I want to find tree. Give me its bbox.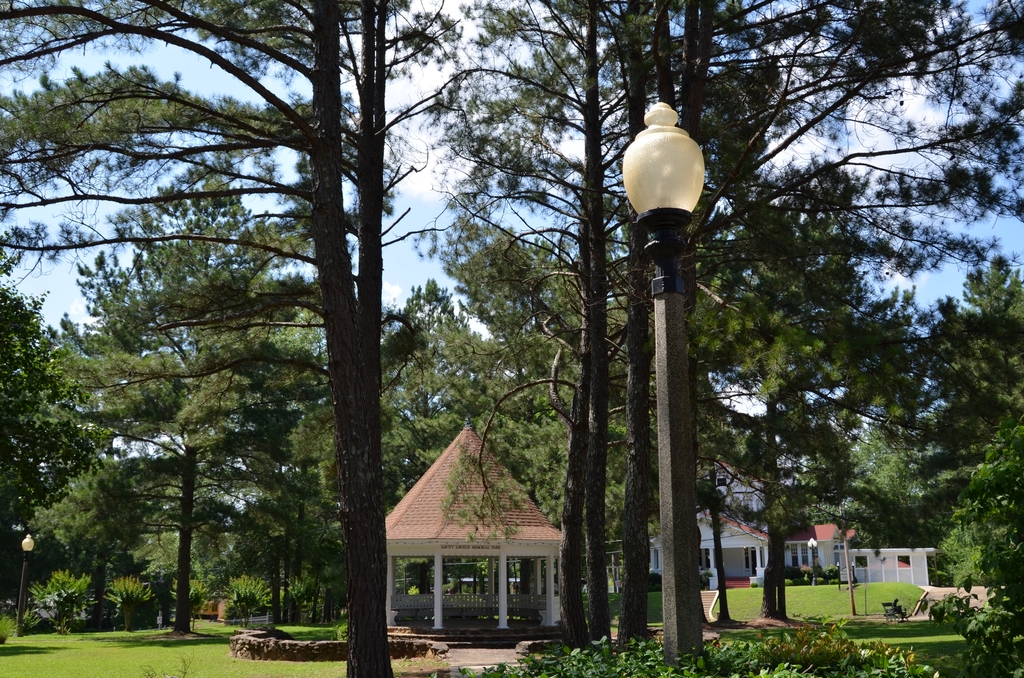
left=0, top=276, right=109, bottom=579.
